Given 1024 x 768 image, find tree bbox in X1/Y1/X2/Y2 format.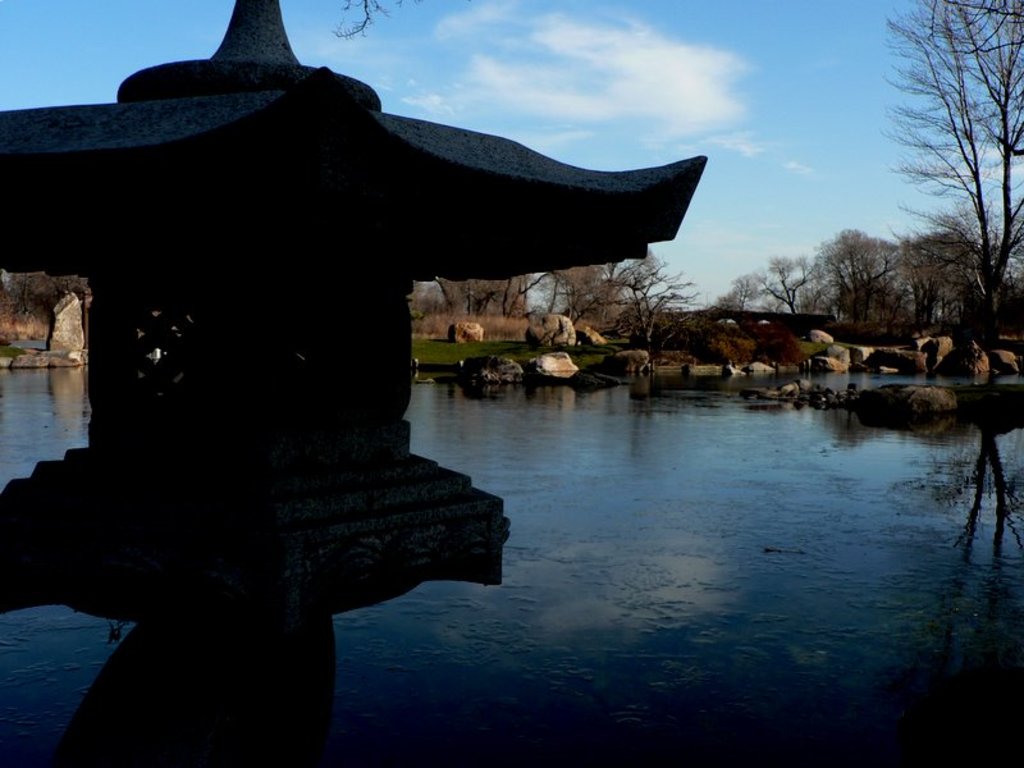
863/33/1023/317.
